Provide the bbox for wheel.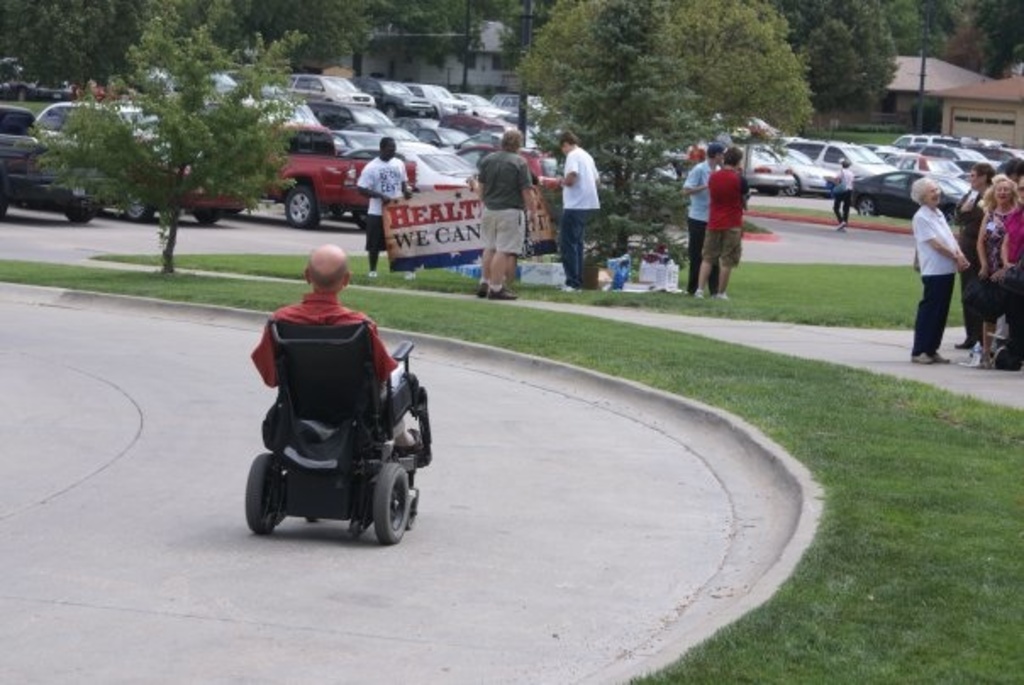
rect(758, 187, 782, 197).
